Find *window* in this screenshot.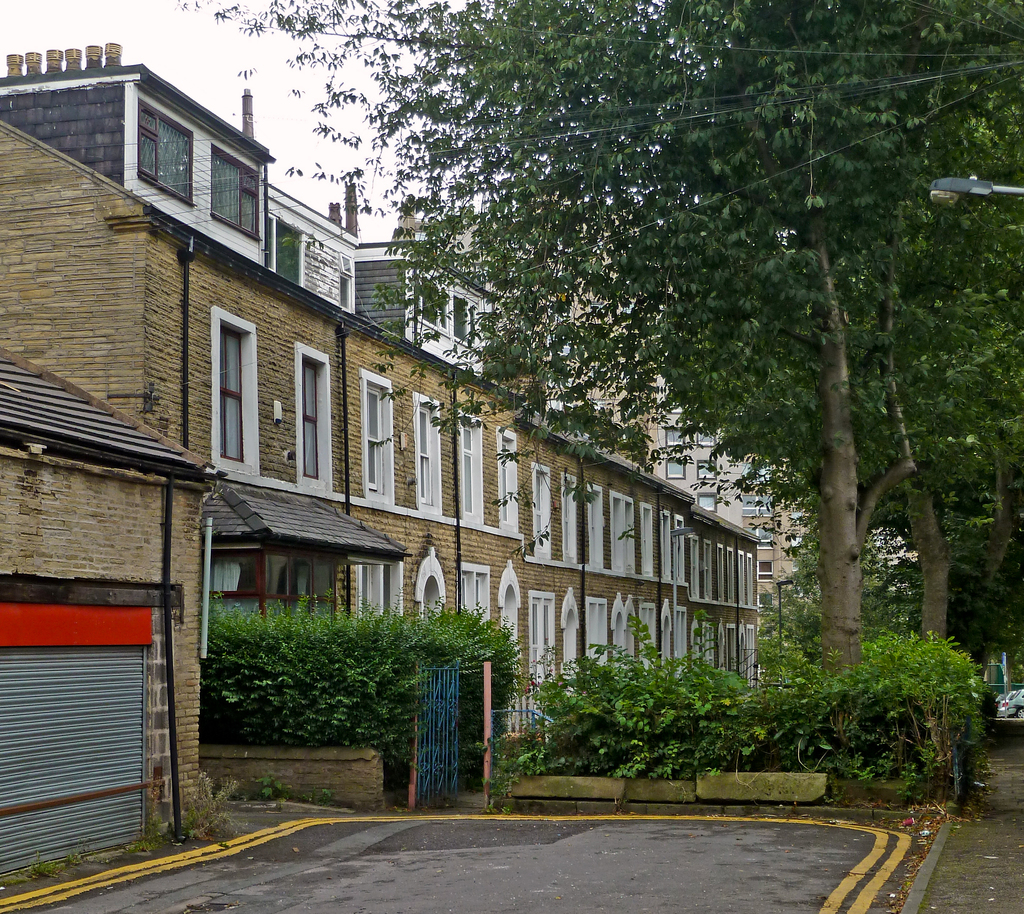
The bounding box for *window* is detection(456, 565, 489, 628).
